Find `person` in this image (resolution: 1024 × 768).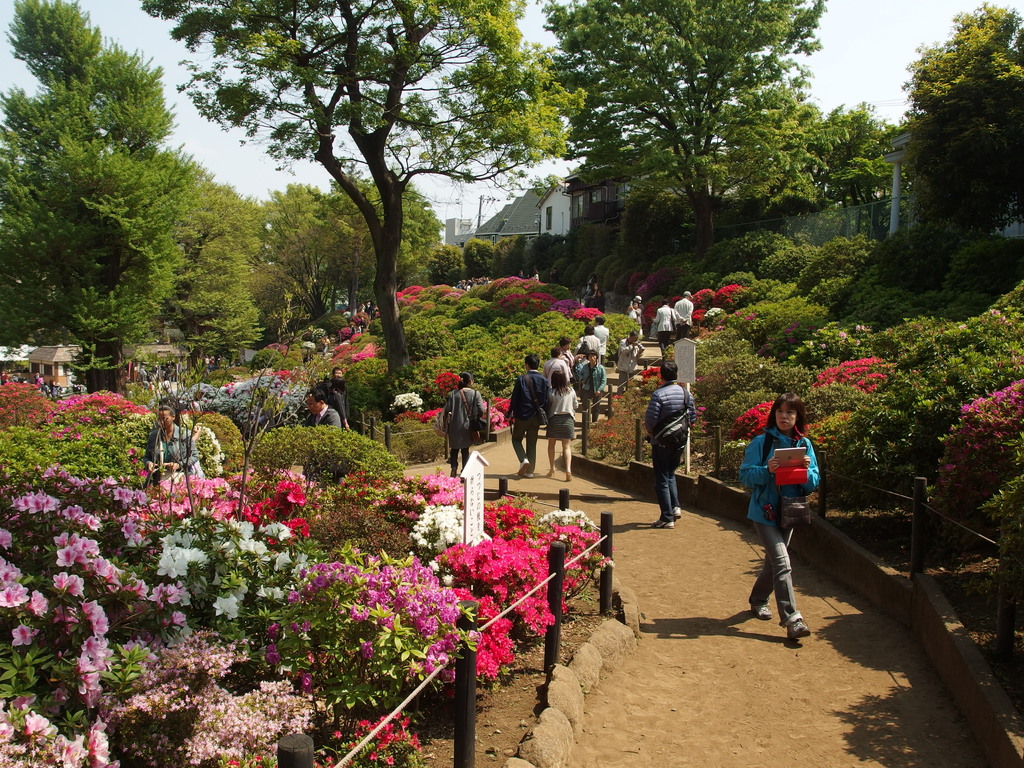
region(675, 289, 694, 341).
